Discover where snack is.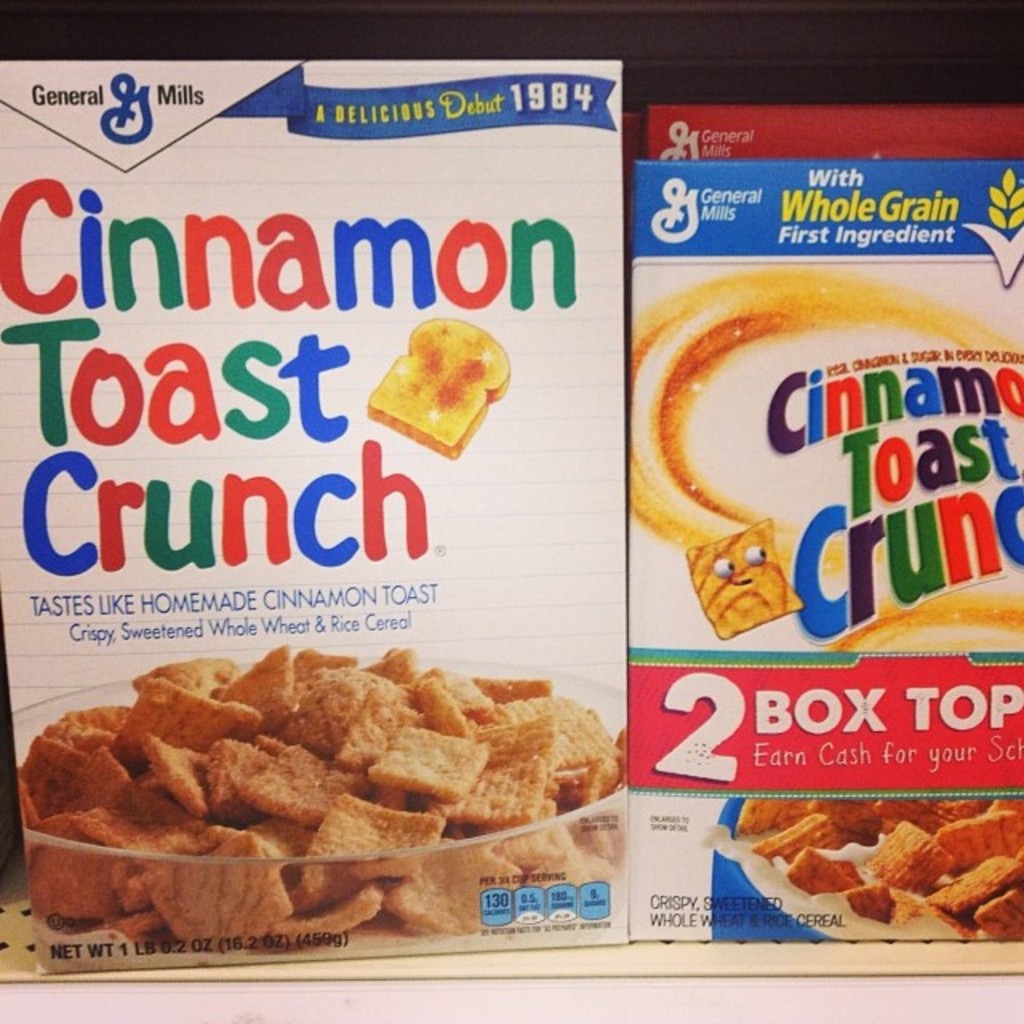
Discovered at {"x1": 26, "y1": 645, "x2": 621, "y2": 922}.
